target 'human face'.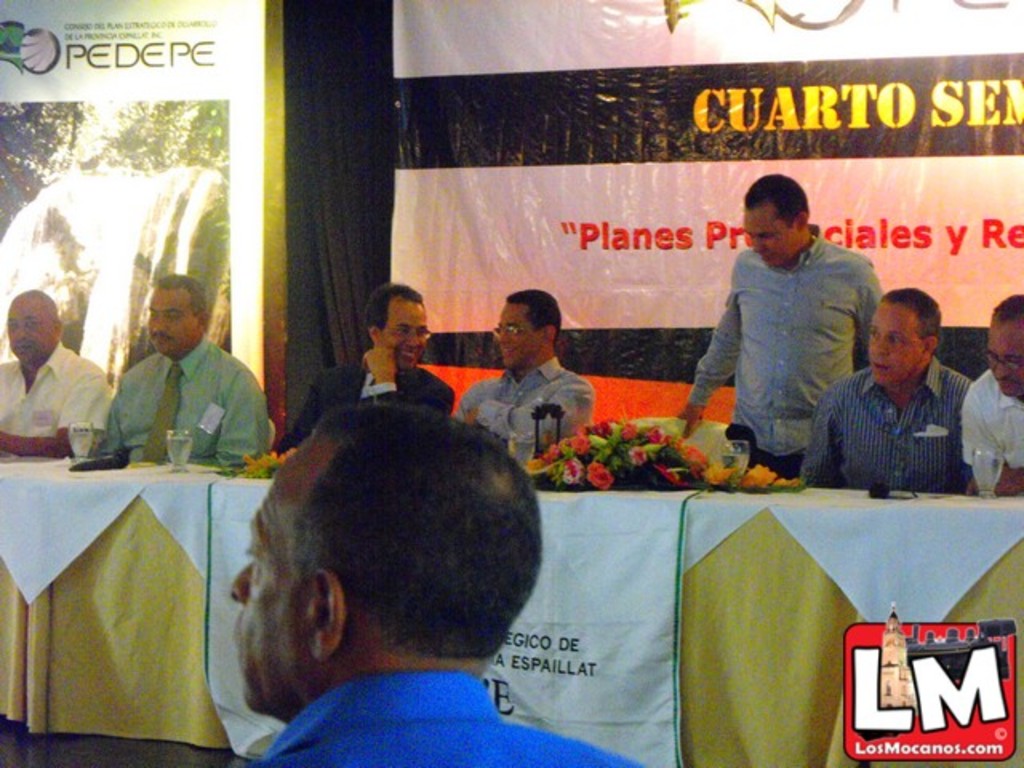
Target region: (146, 290, 202, 350).
